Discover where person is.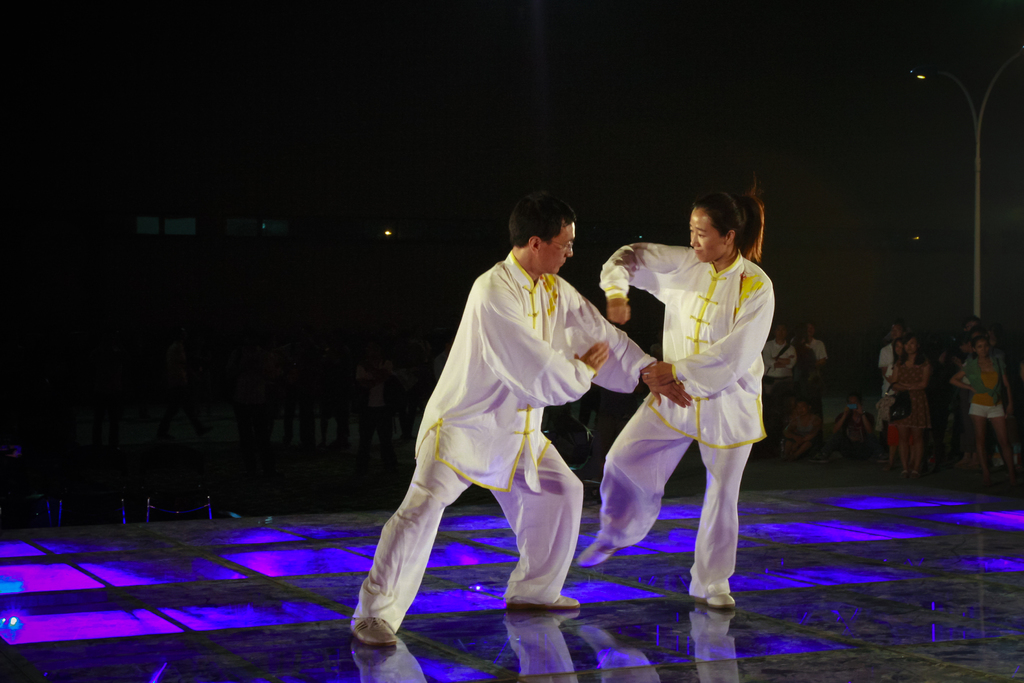
Discovered at box(949, 334, 1021, 479).
